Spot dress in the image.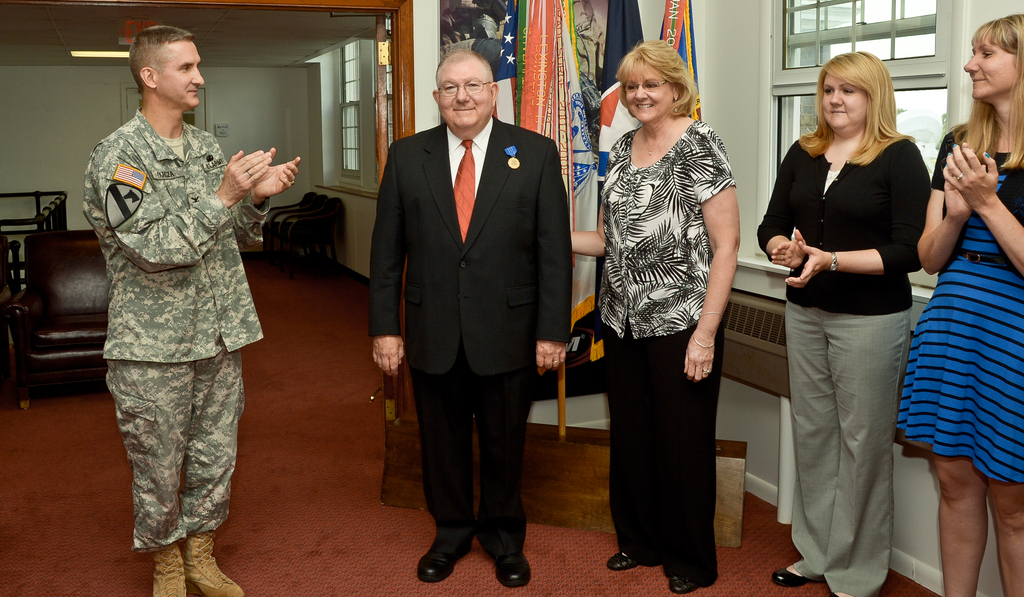
dress found at x1=906, y1=180, x2=1014, y2=475.
